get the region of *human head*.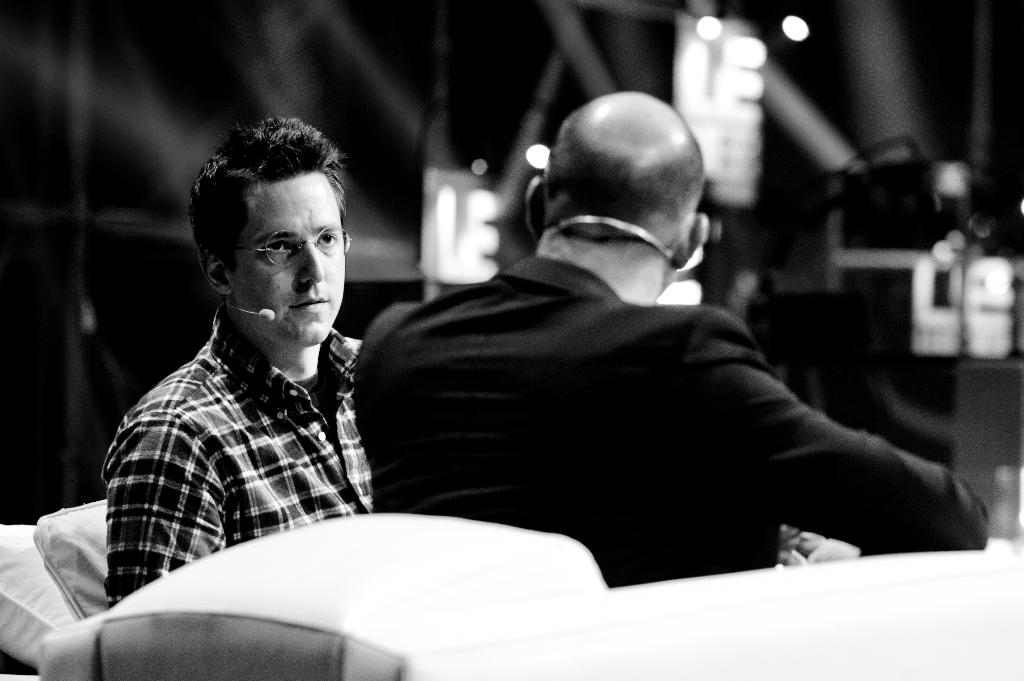
crop(155, 111, 371, 329).
